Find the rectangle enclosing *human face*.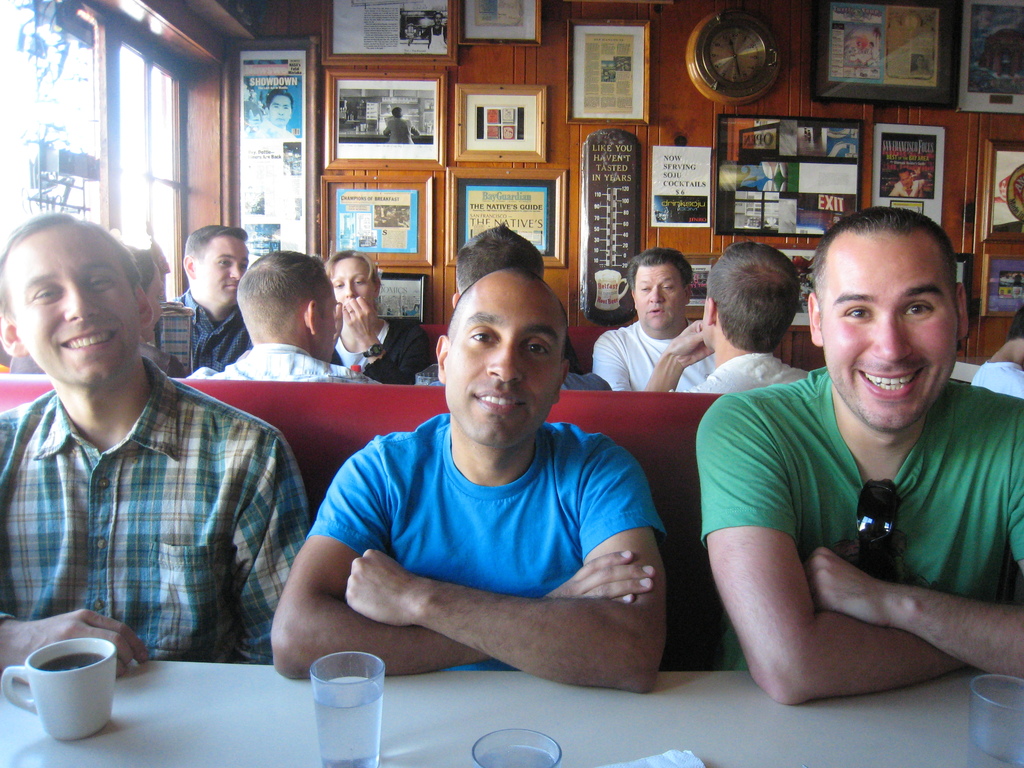
(448,280,559,447).
